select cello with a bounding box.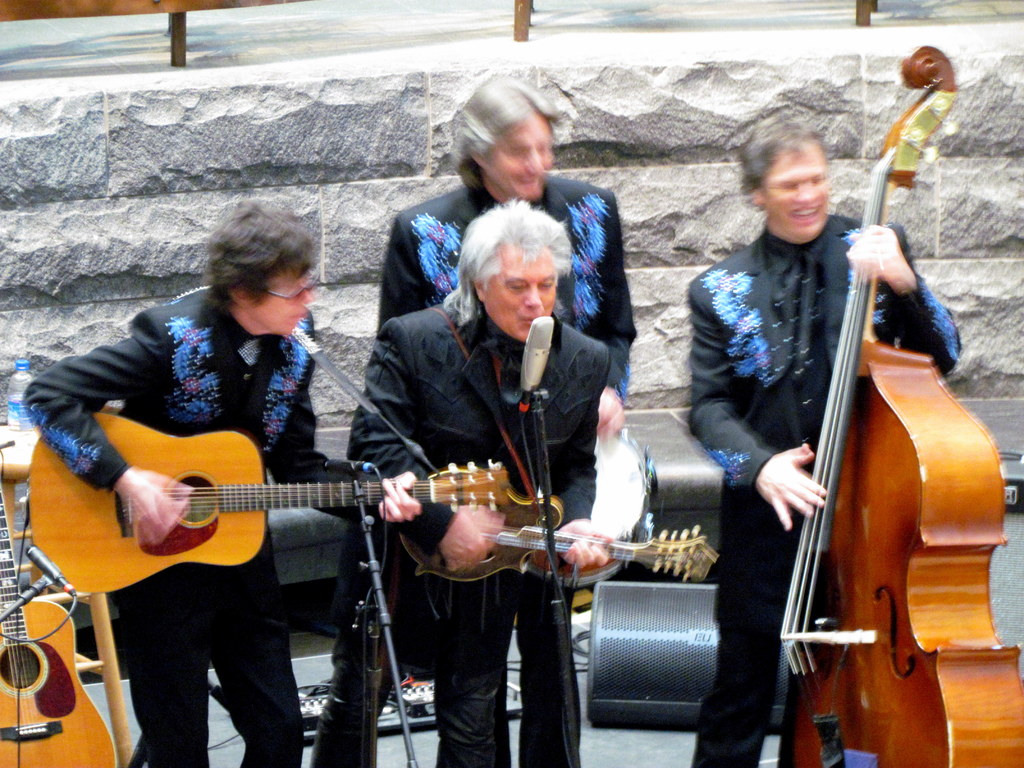
crop(28, 415, 511, 616).
